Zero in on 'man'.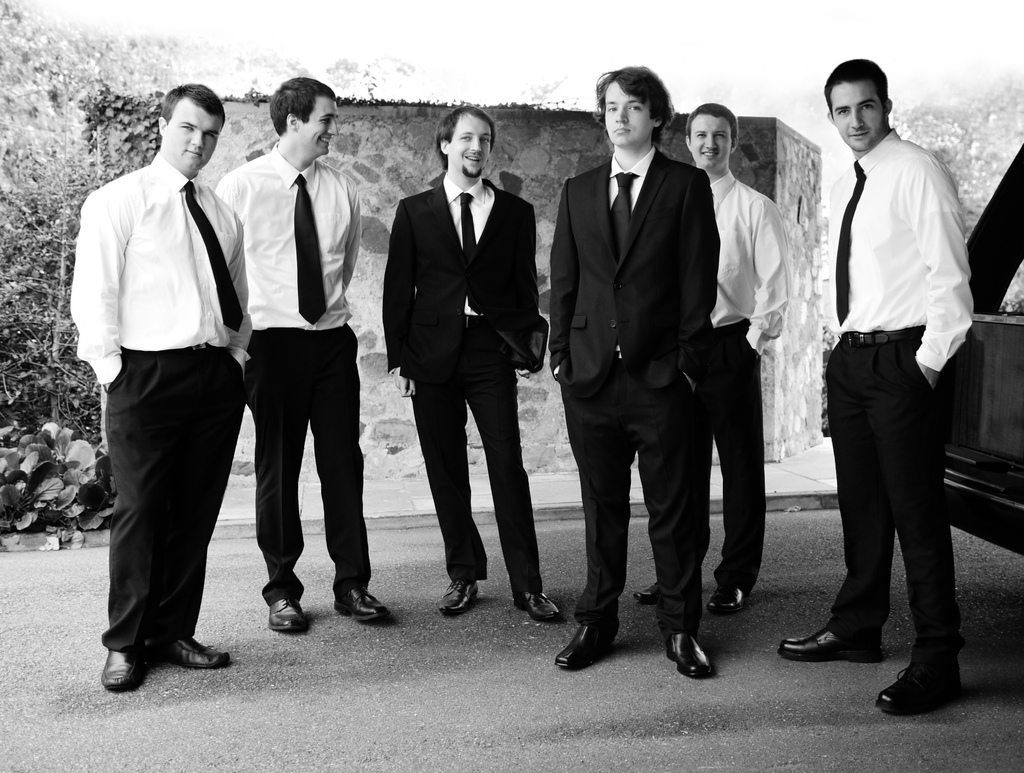
Zeroed in: crop(794, 56, 980, 703).
